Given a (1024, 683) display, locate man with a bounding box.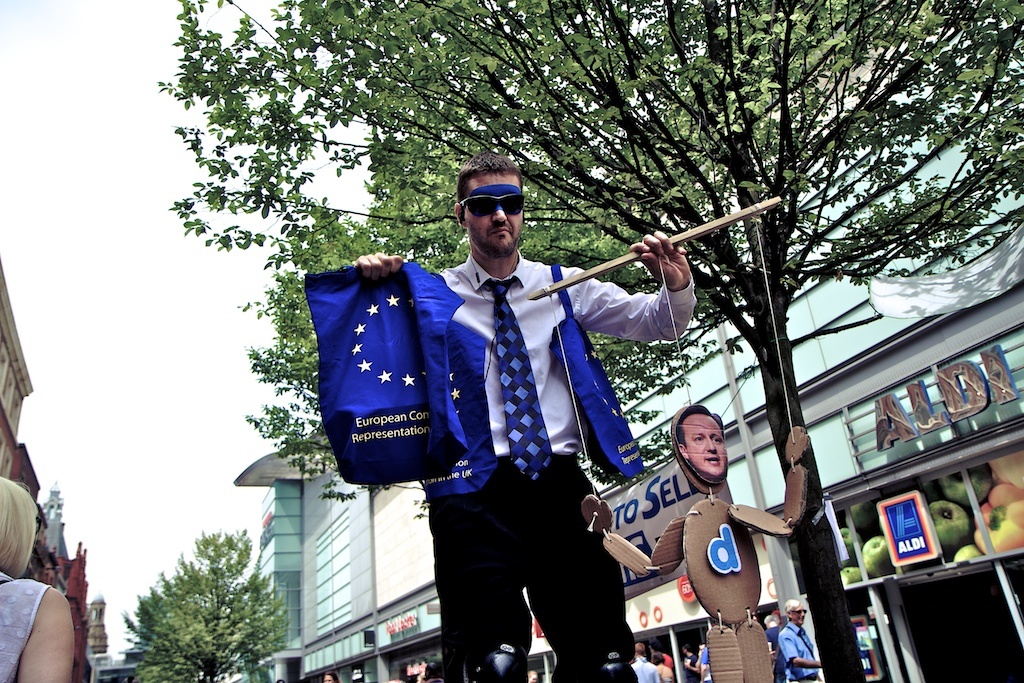
Located: [677, 404, 730, 488].
